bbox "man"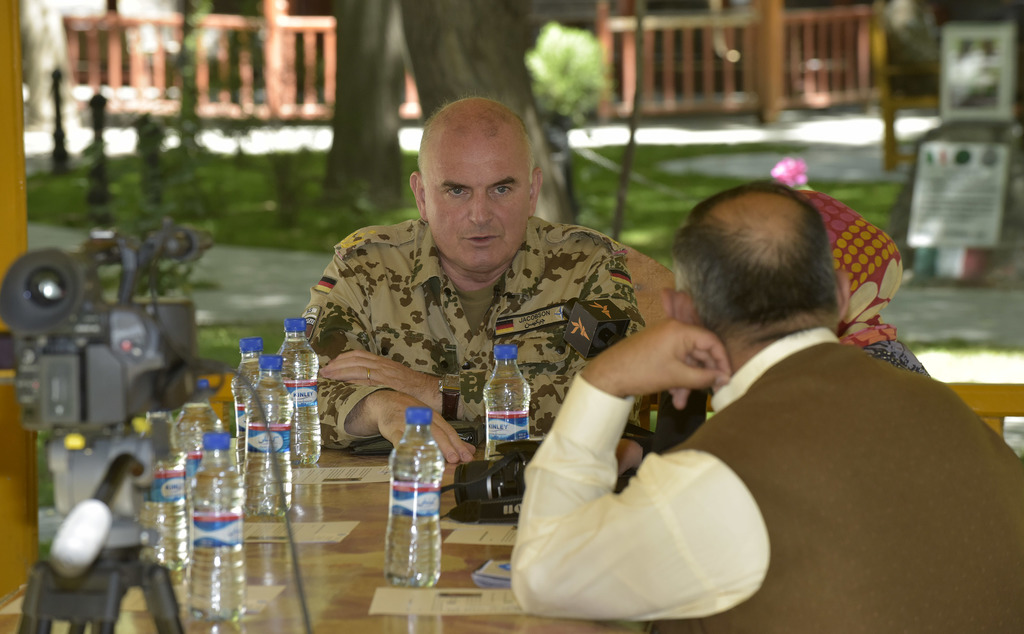
<bbox>307, 96, 648, 476</bbox>
